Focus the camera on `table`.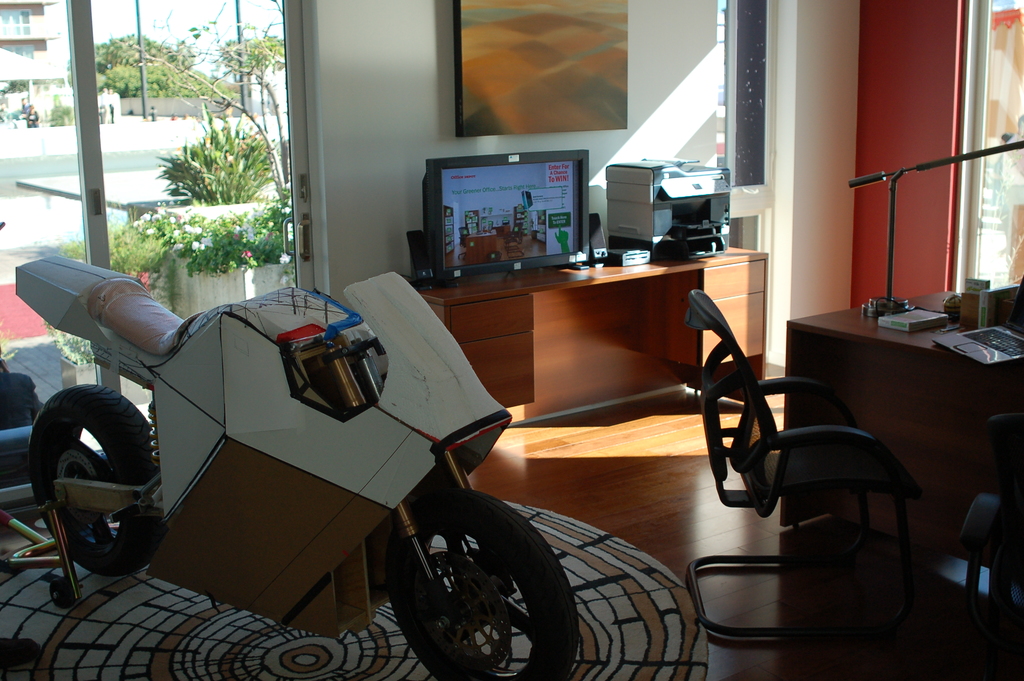
Focus region: [left=409, top=236, right=771, bottom=403].
